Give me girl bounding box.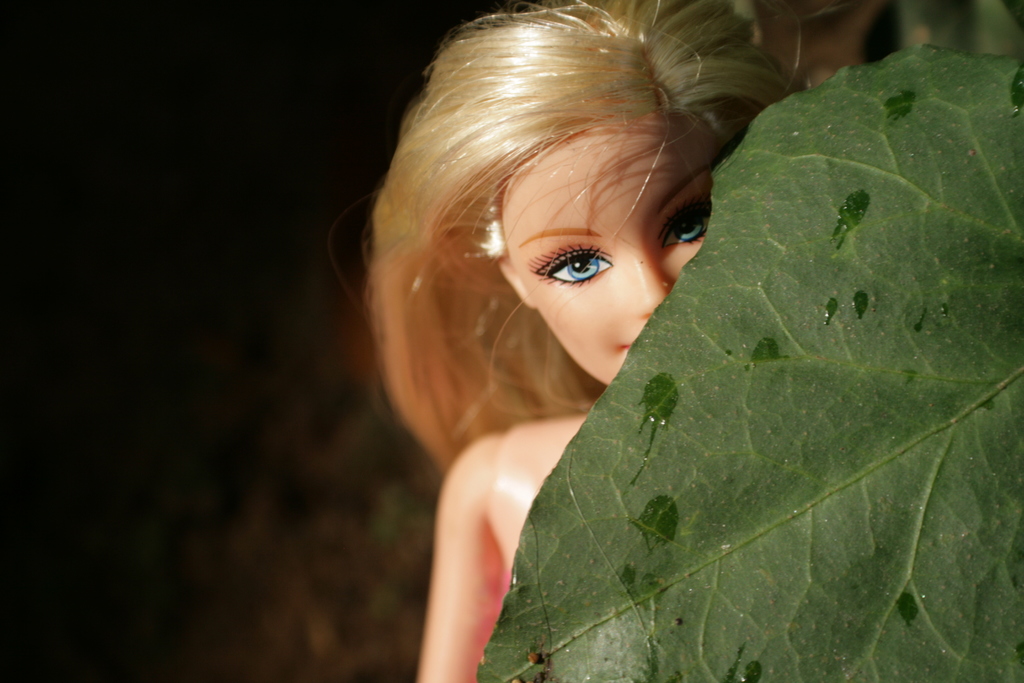
BBox(329, 0, 828, 682).
